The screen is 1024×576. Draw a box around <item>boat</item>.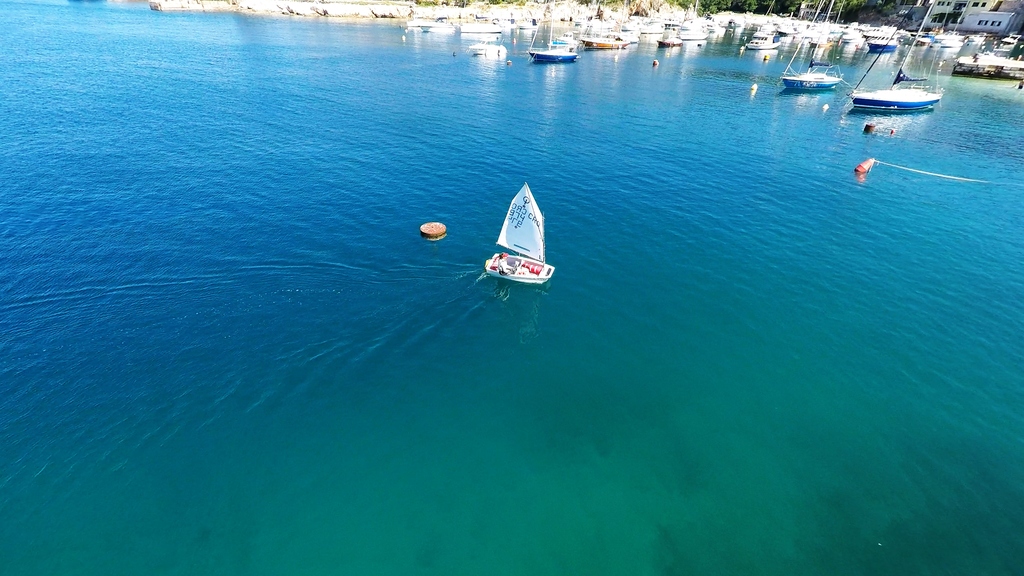
[479,172,554,287].
